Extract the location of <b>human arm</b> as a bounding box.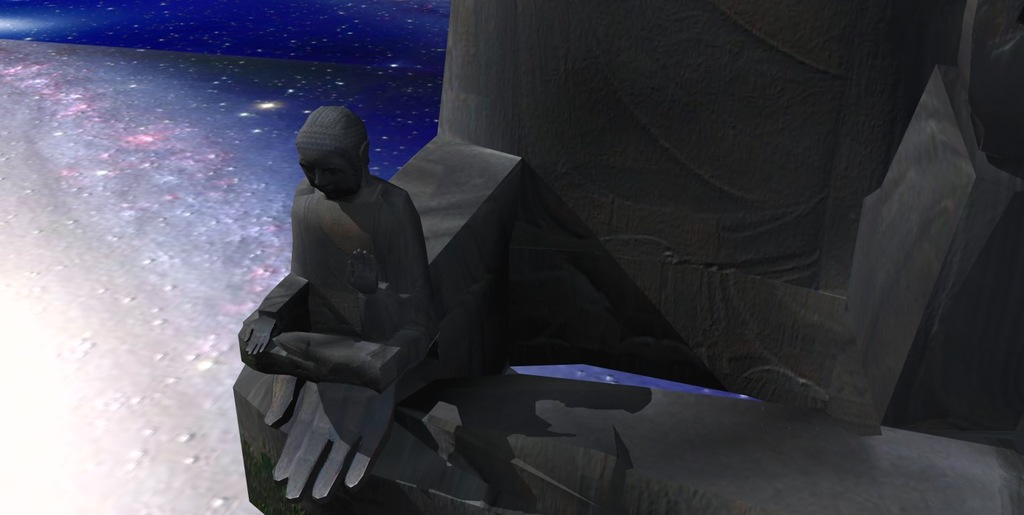
x1=383, y1=188, x2=442, y2=380.
